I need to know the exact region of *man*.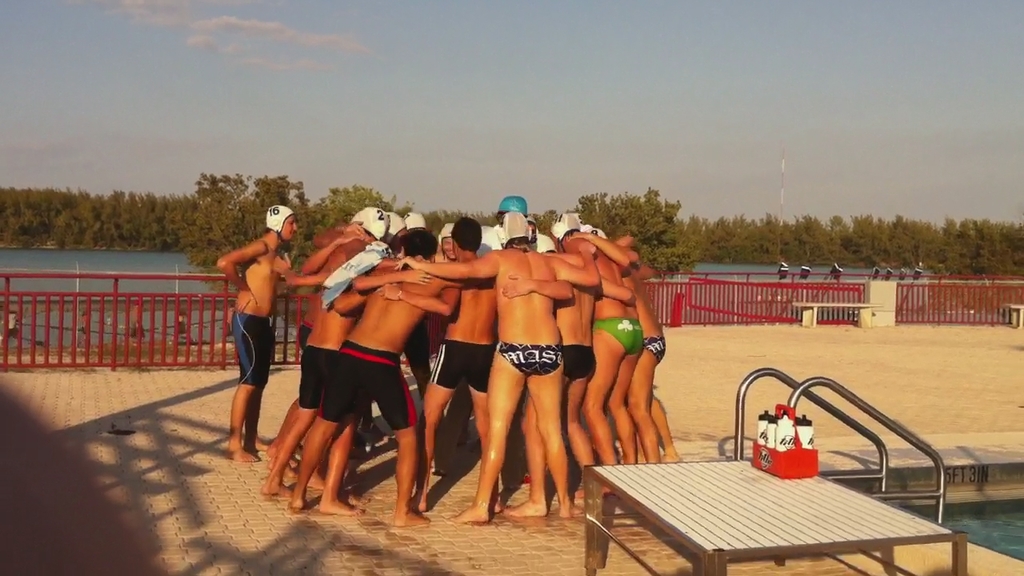
Region: locate(208, 202, 325, 478).
